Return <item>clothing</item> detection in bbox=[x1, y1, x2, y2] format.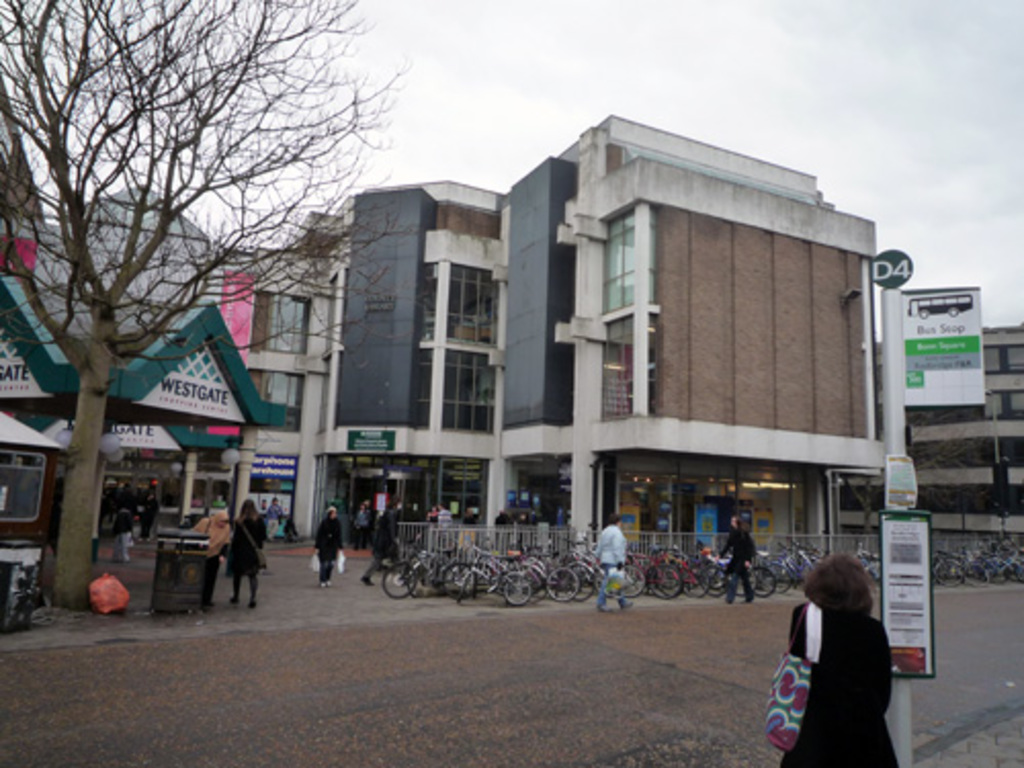
bbox=[598, 524, 635, 608].
